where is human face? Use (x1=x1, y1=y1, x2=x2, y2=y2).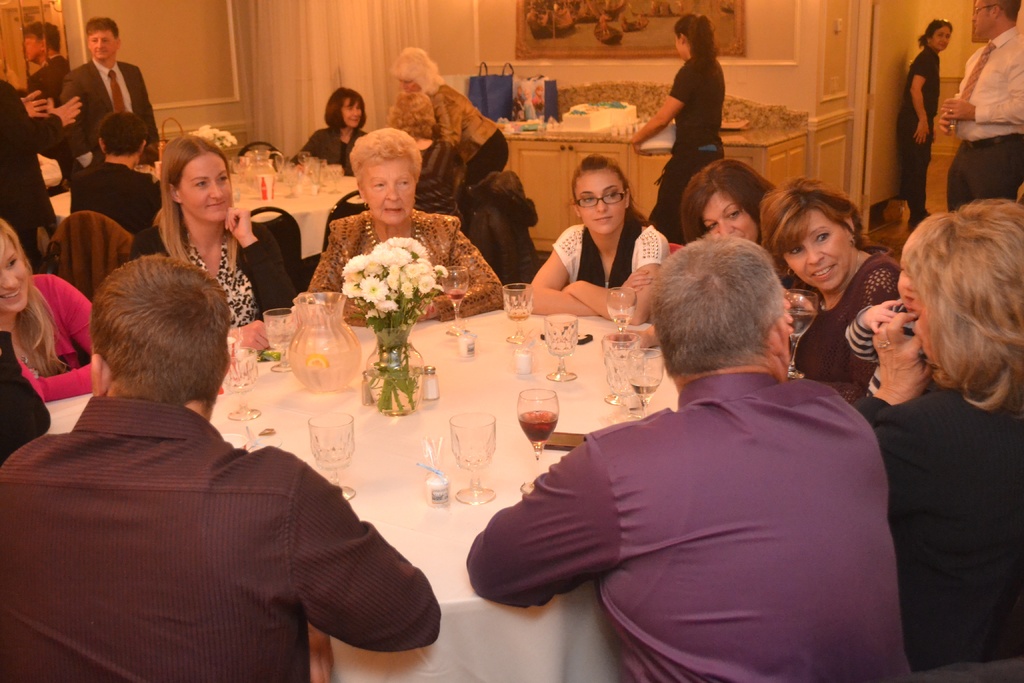
(x1=788, y1=217, x2=852, y2=286).
